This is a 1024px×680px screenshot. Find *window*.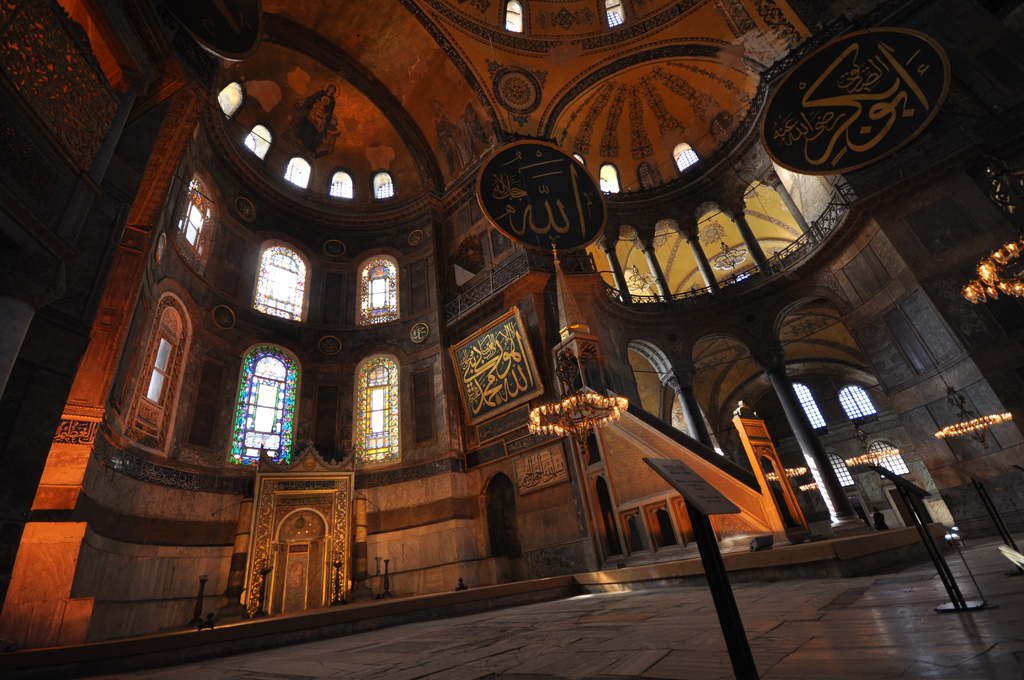
Bounding box: {"left": 829, "top": 453, "right": 851, "bottom": 484}.
